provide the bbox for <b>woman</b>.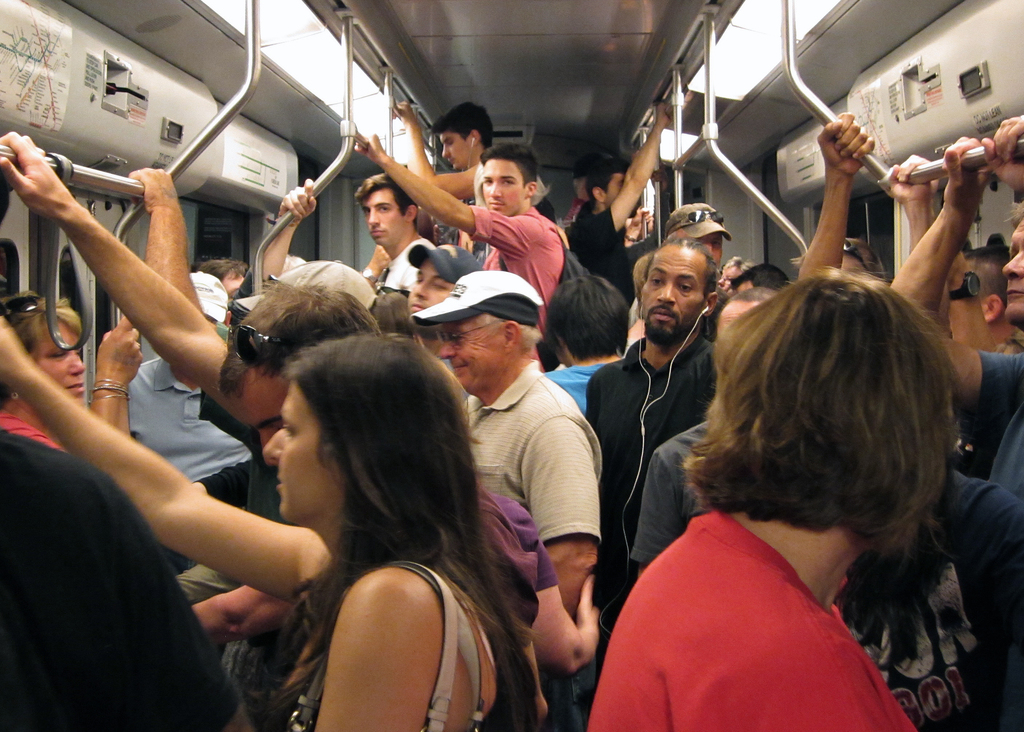
bbox=(0, 288, 166, 481).
